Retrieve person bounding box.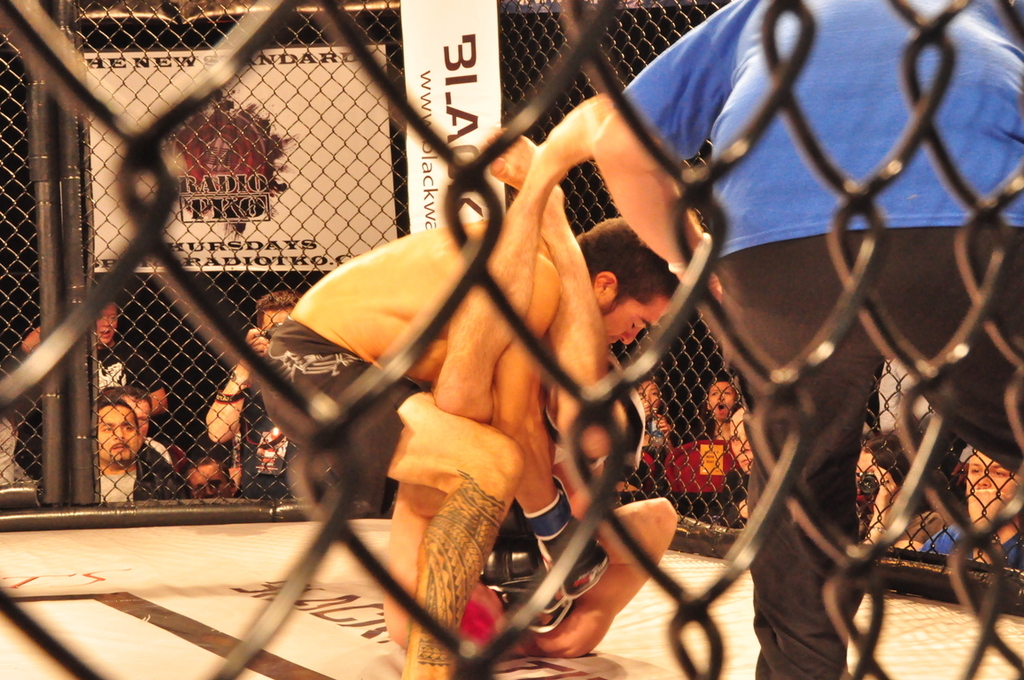
Bounding box: left=90, top=404, right=193, bottom=496.
